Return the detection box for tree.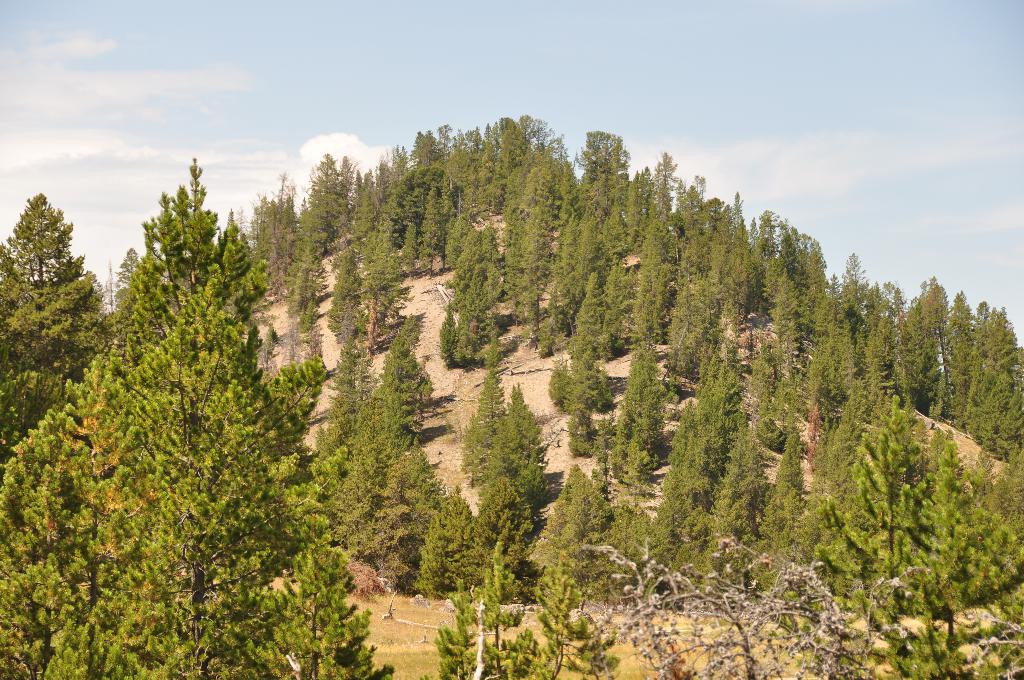
crop(372, 324, 433, 434).
